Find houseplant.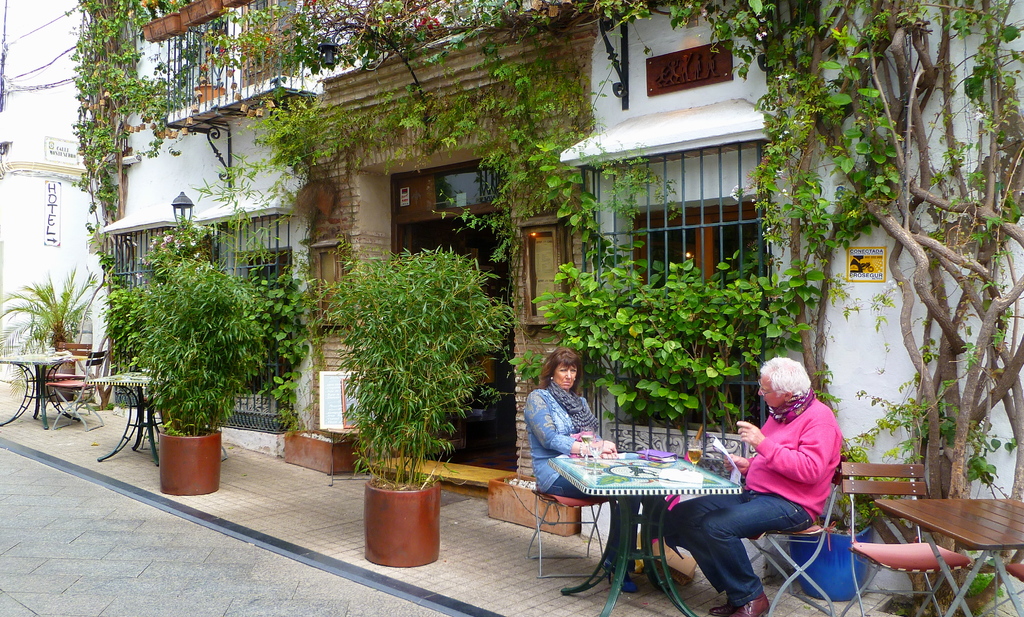
797 388 935 602.
